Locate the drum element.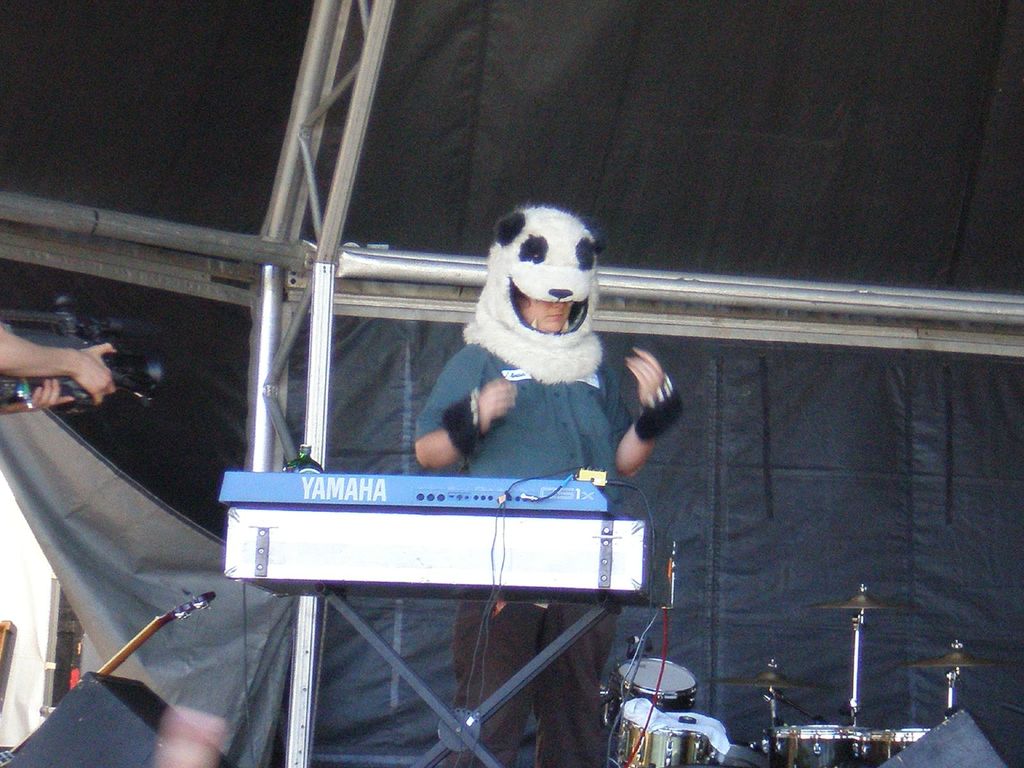
Element bbox: {"left": 618, "top": 717, "right": 698, "bottom": 767}.
